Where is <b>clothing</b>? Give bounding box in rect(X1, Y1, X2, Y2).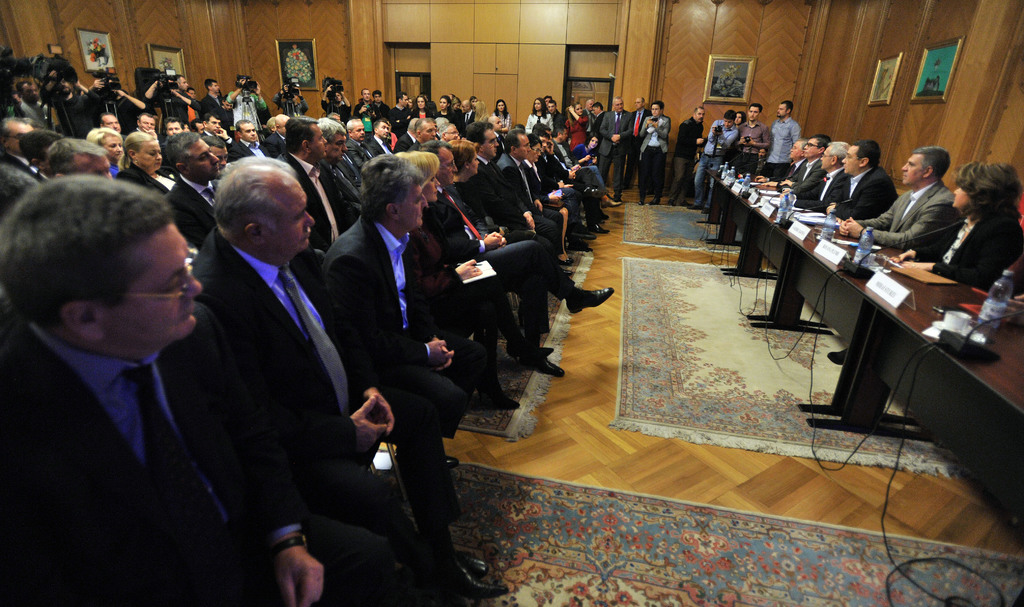
rect(187, 226, 463, 588).
